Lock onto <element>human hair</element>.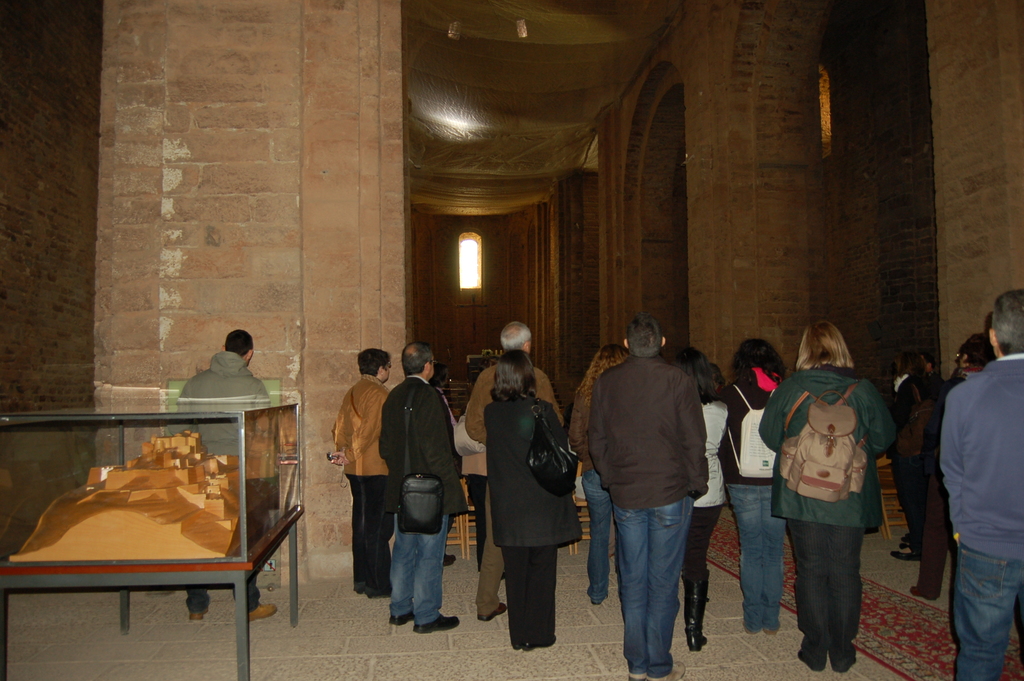
Locked: {"left": 500, "top": 321, "right": 530, "bottom": 347}.
